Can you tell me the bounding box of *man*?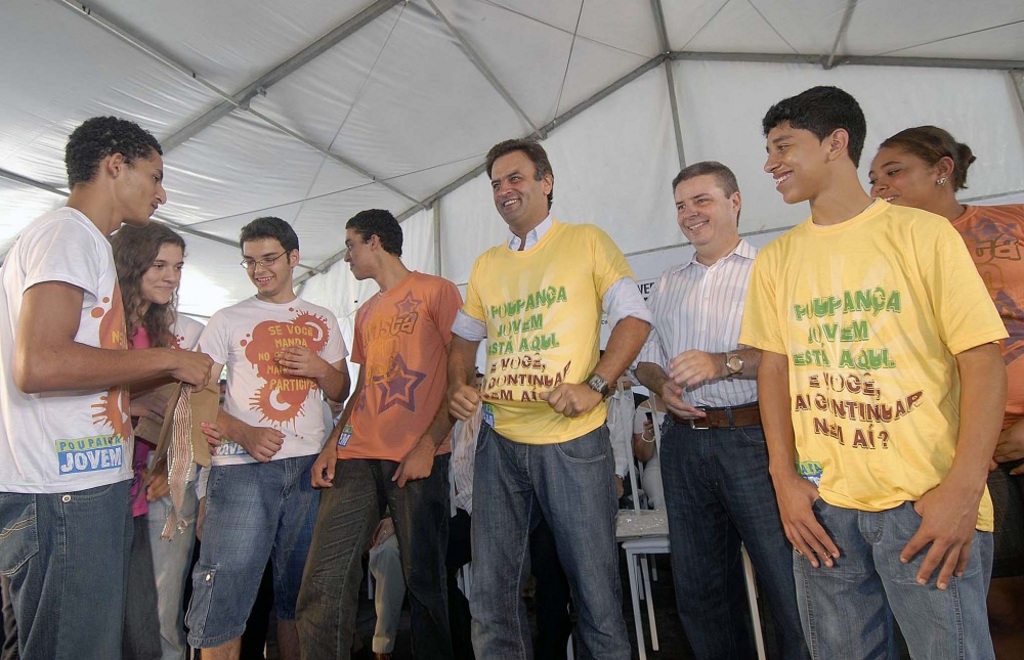
region(292, 207, 461, 659).
